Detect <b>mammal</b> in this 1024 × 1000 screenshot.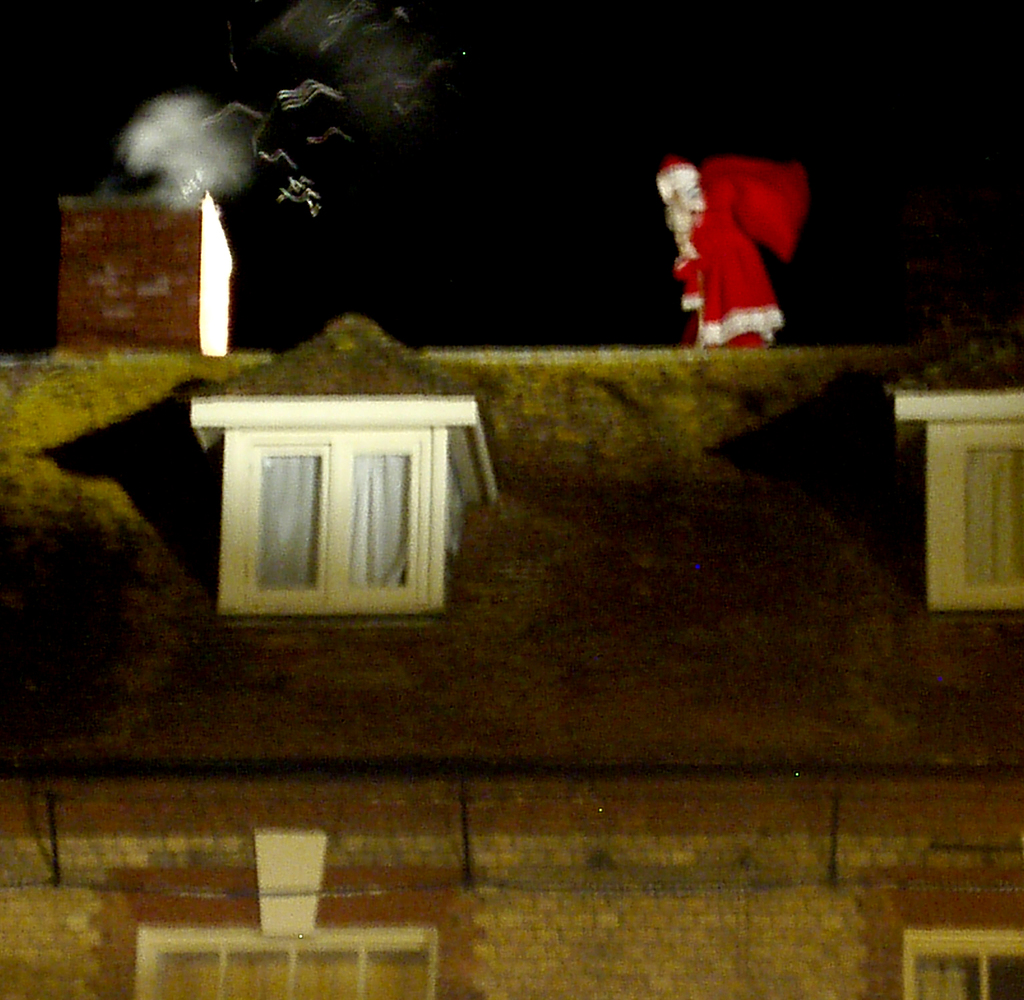
Detection: [661,130,824,329].
